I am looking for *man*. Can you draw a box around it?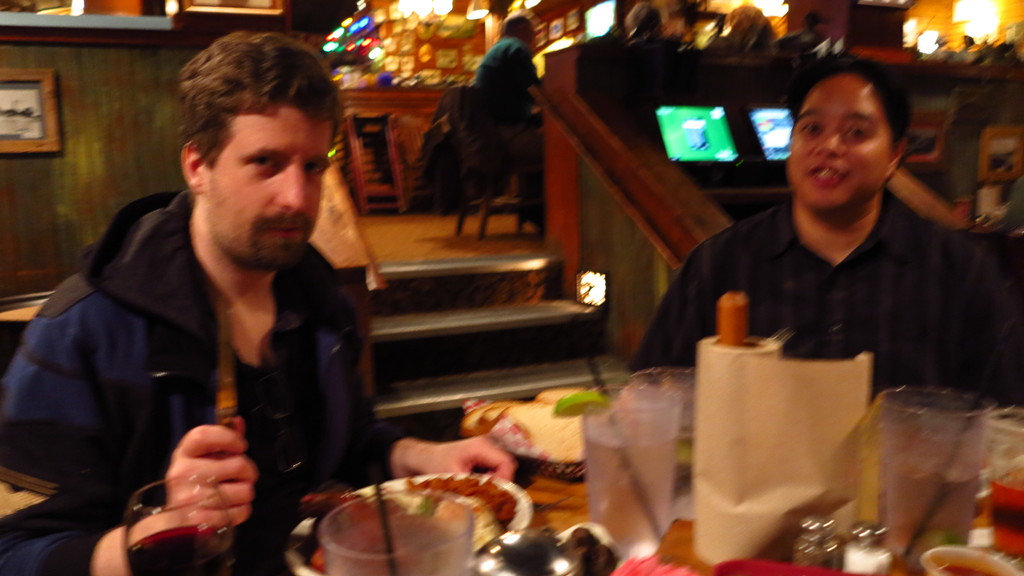
Sure, the bounding box is box(28, 44, 403, 557).
